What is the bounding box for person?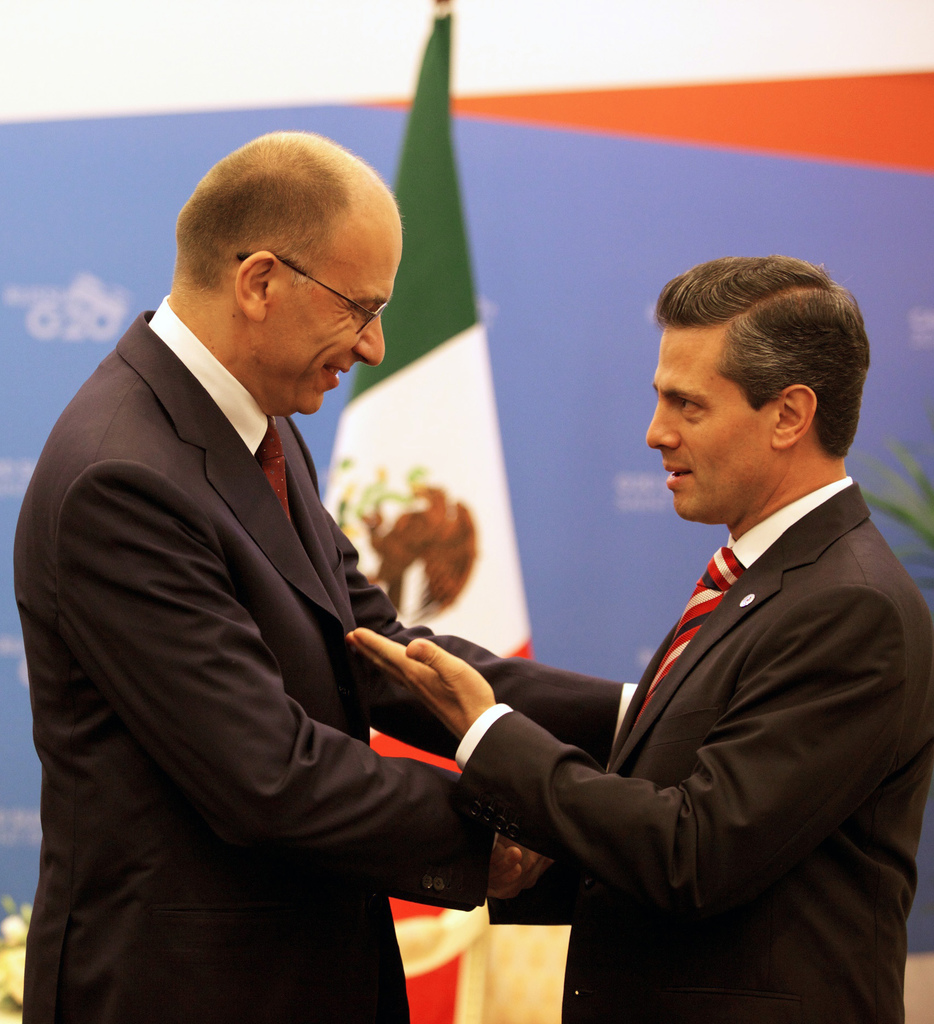
BBox(560, 228, 933, 1023).
